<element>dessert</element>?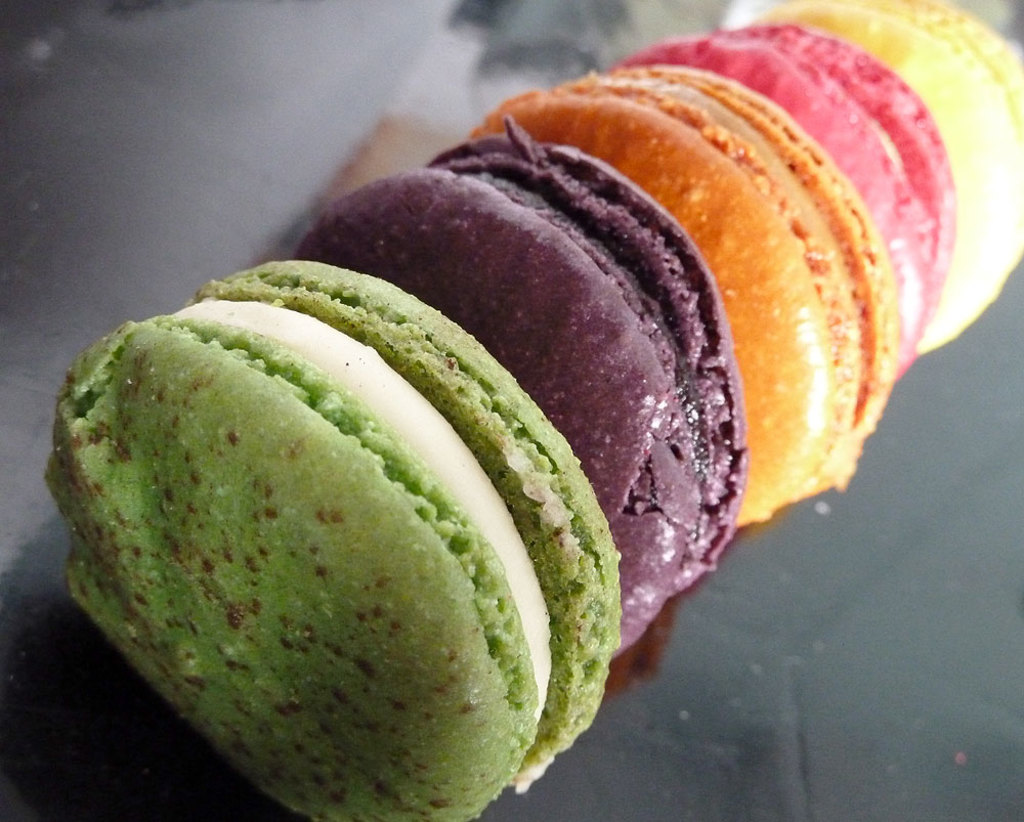
pyautogui.locateOnScreen(766, 0, 1023, 372)
